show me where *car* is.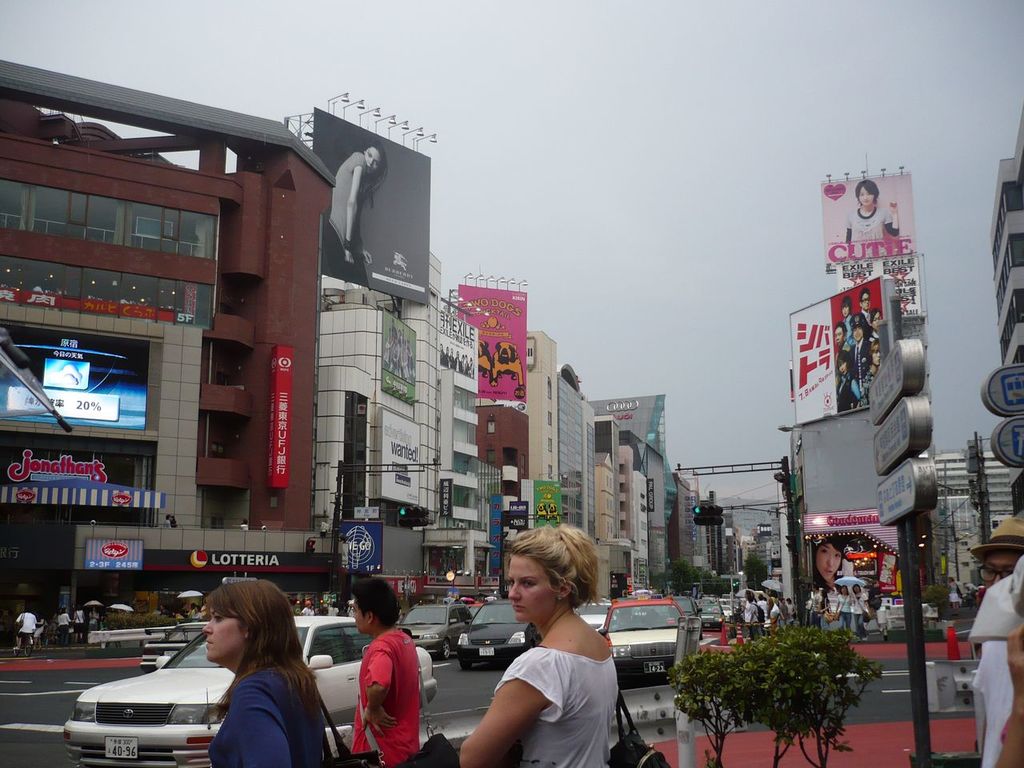
*car* is at 140,621,206,673.
